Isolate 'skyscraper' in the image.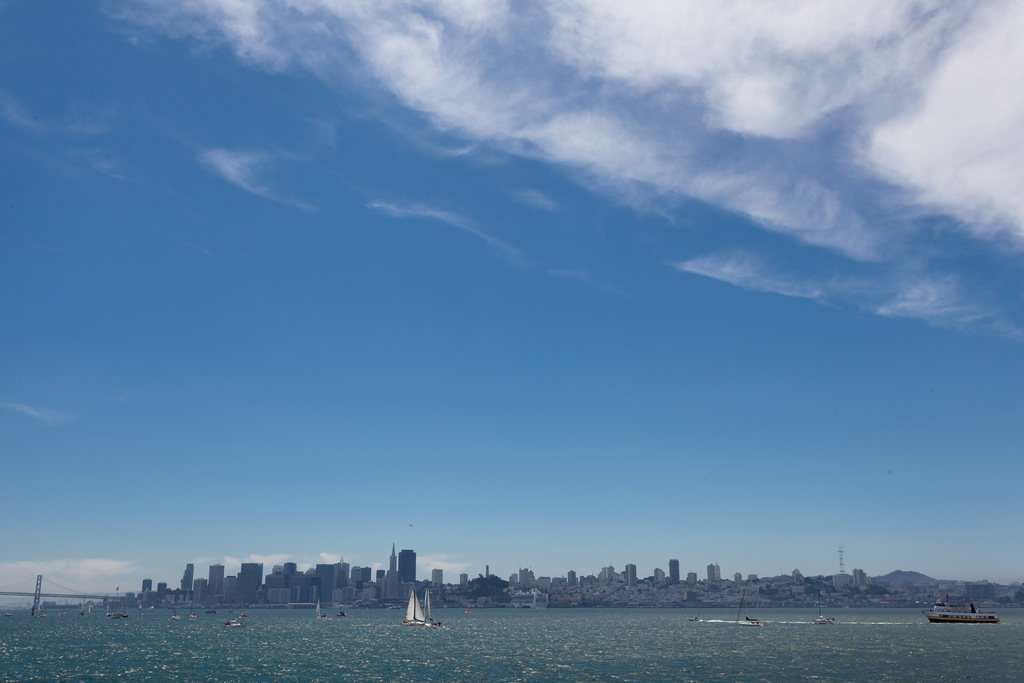
Isolated region: box=[395, 543, 411, 579].
